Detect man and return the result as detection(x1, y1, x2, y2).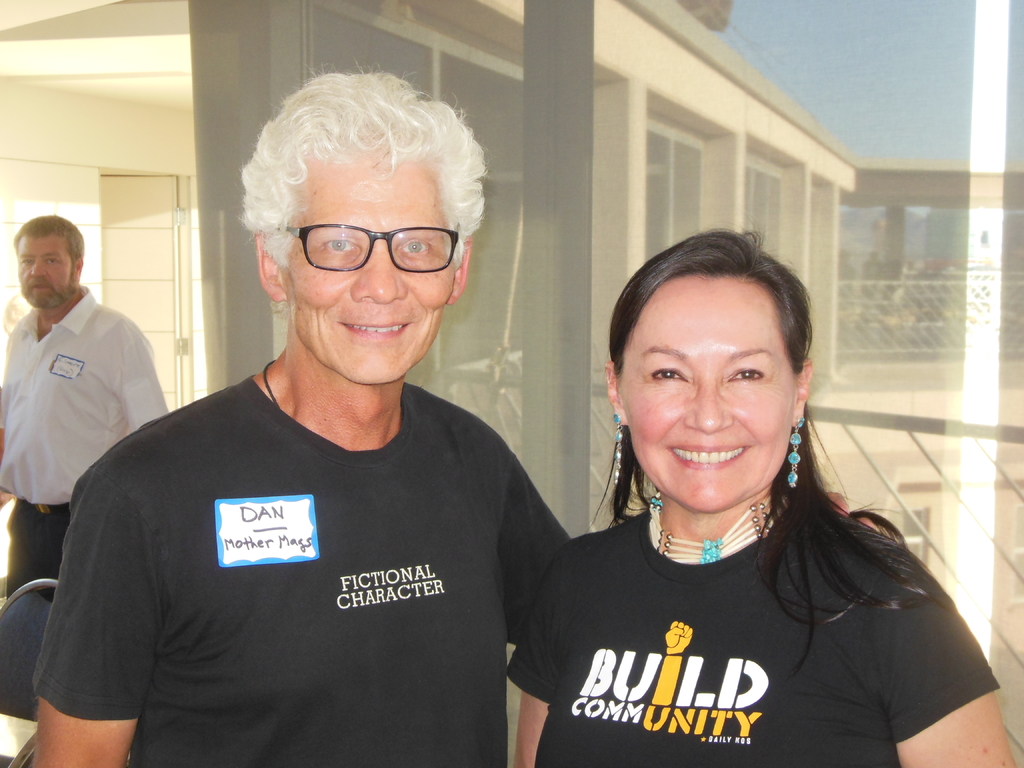
detection(0, 198, 170, 608).
